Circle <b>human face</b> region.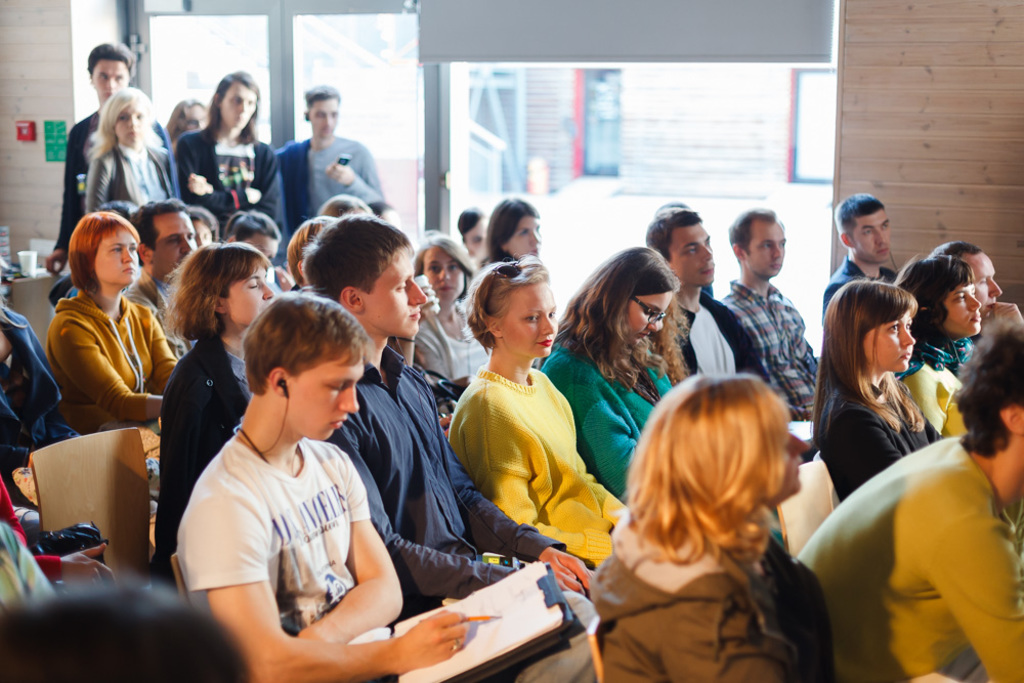
Region: left=221, top=84, right=255, bottom=128.
